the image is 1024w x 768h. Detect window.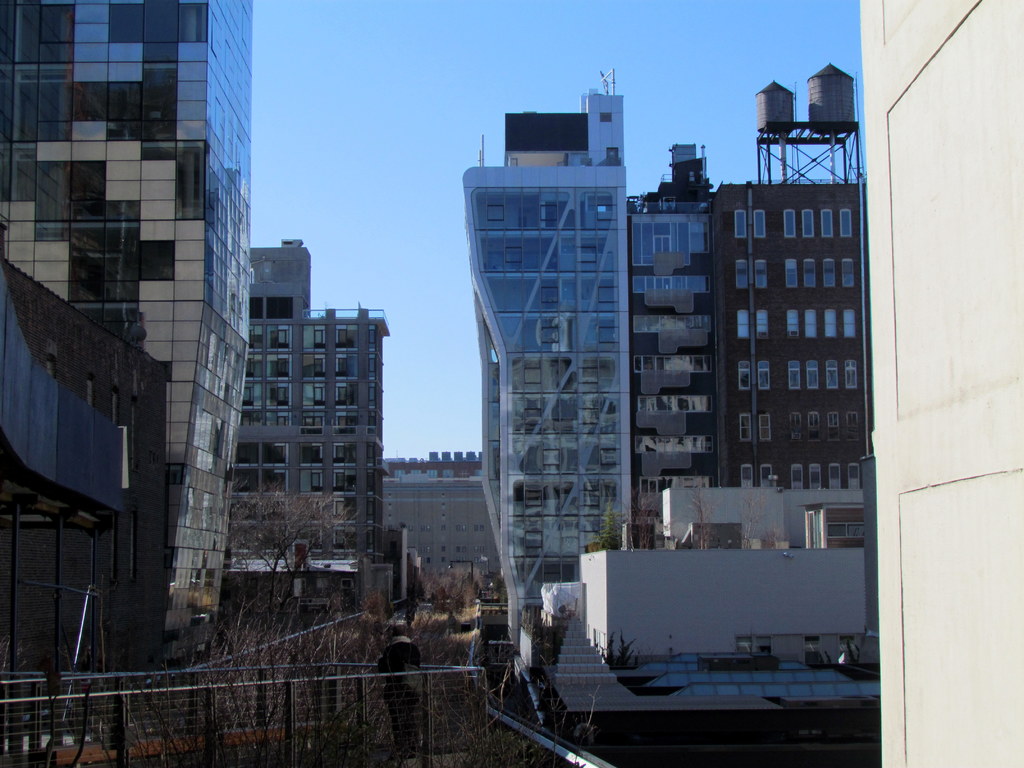
Detection: region(805, 307, 816, 337).
